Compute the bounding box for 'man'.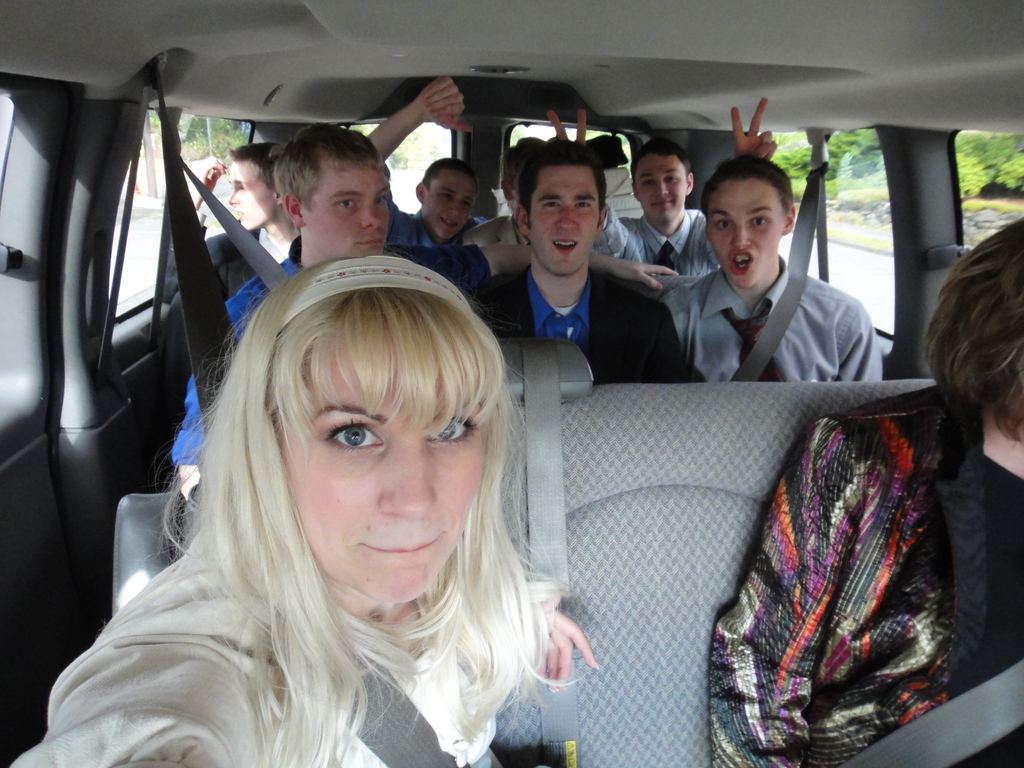
x1=545 y1=95 x2=779 y2=275.
